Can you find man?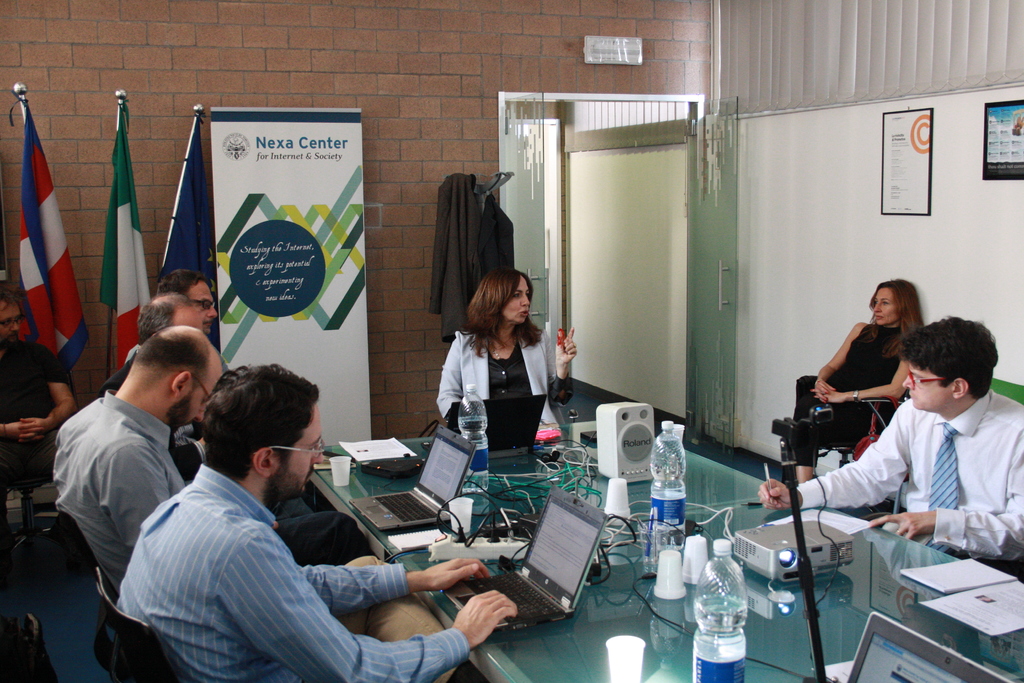
Yes, bounding box: region(117, 365, 518, 682).
